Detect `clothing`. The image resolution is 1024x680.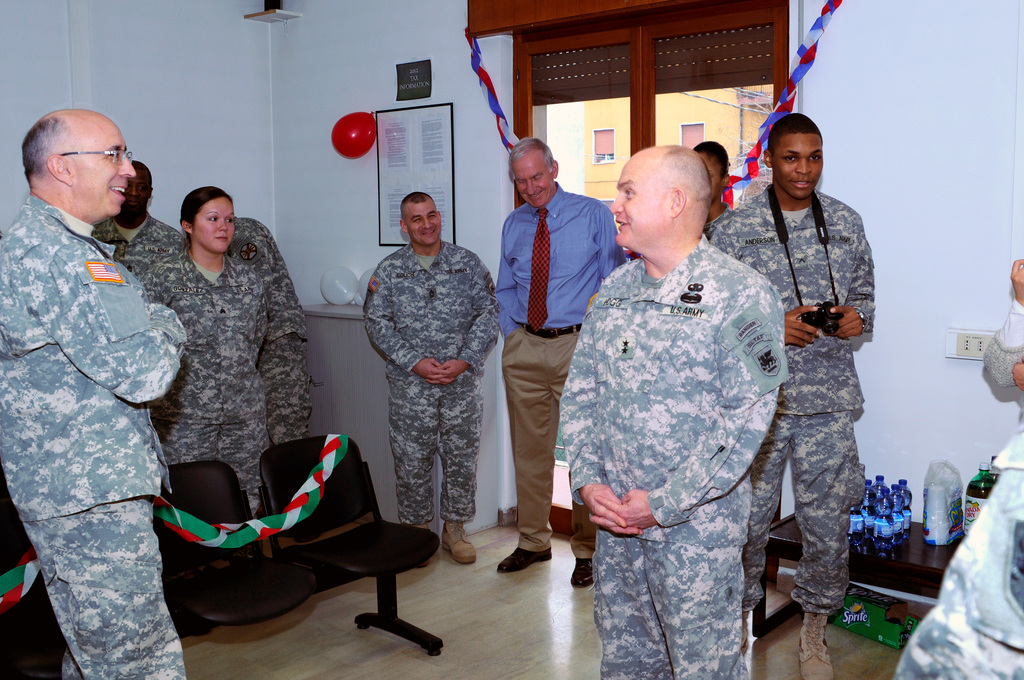
box(0, 193, 189, 679).
